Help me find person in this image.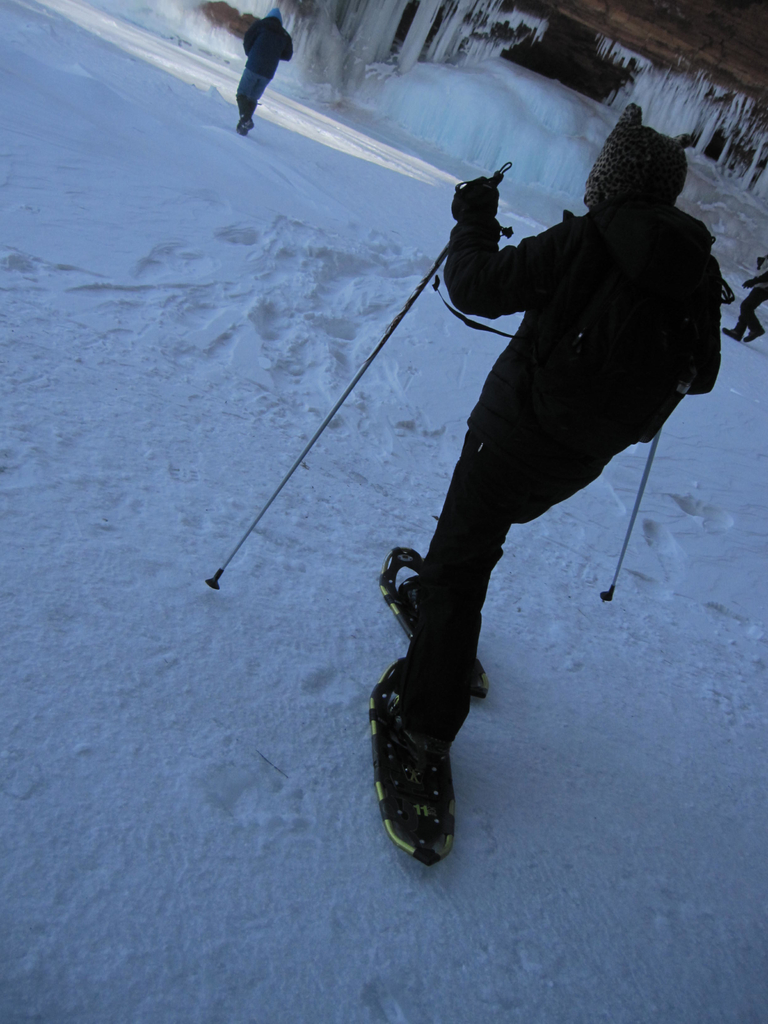
Found it: locate(317, 102, 748, 906).
